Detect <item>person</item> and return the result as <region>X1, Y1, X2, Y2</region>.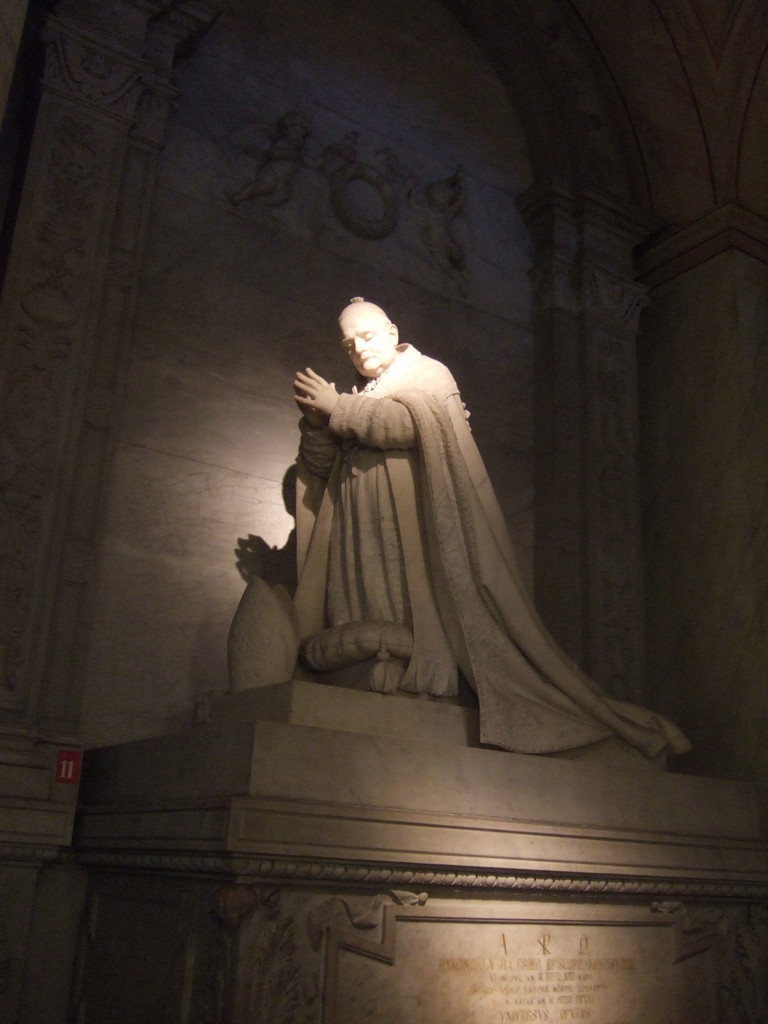
<region>401, 175, 462, 287</region>.
